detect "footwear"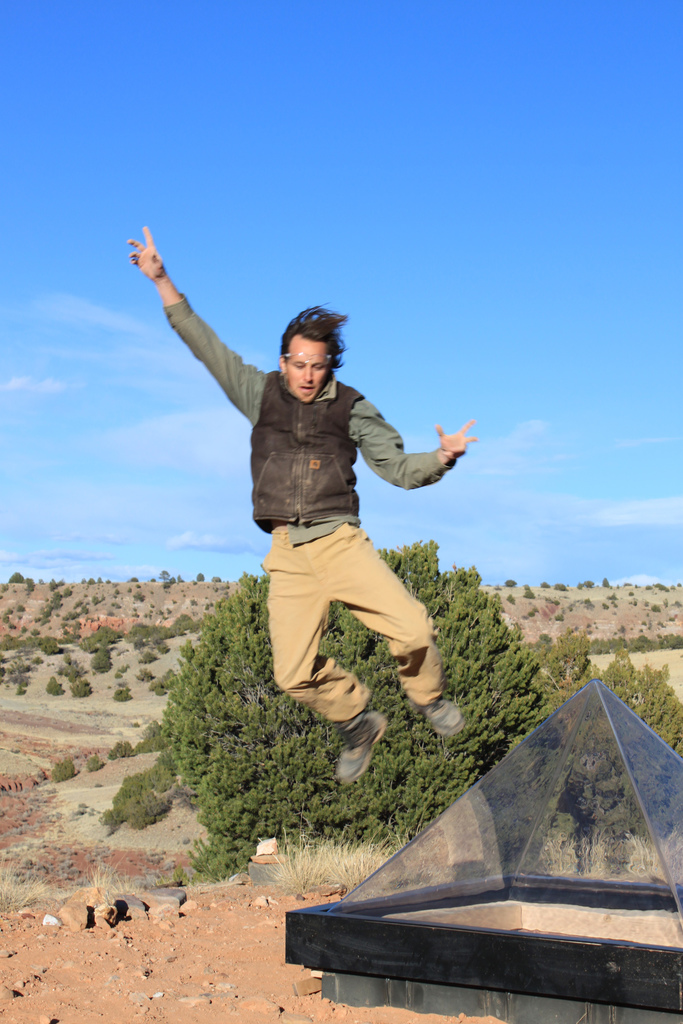
(left=421, top=706, right=465, bottom=737)
